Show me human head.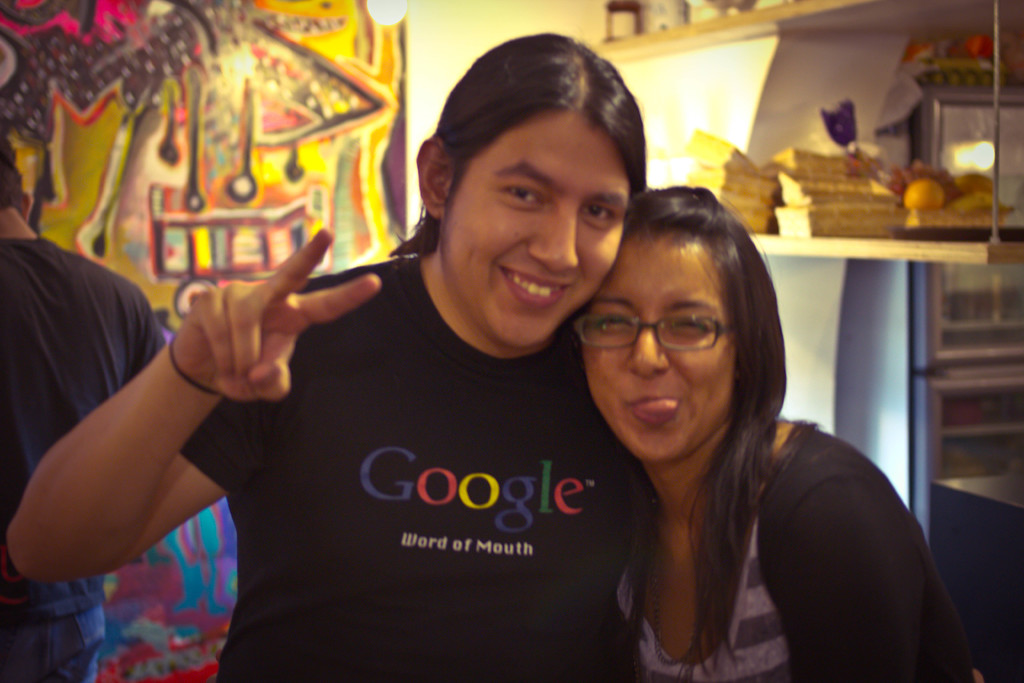
human head is here: 581, 183, 786, 466.
